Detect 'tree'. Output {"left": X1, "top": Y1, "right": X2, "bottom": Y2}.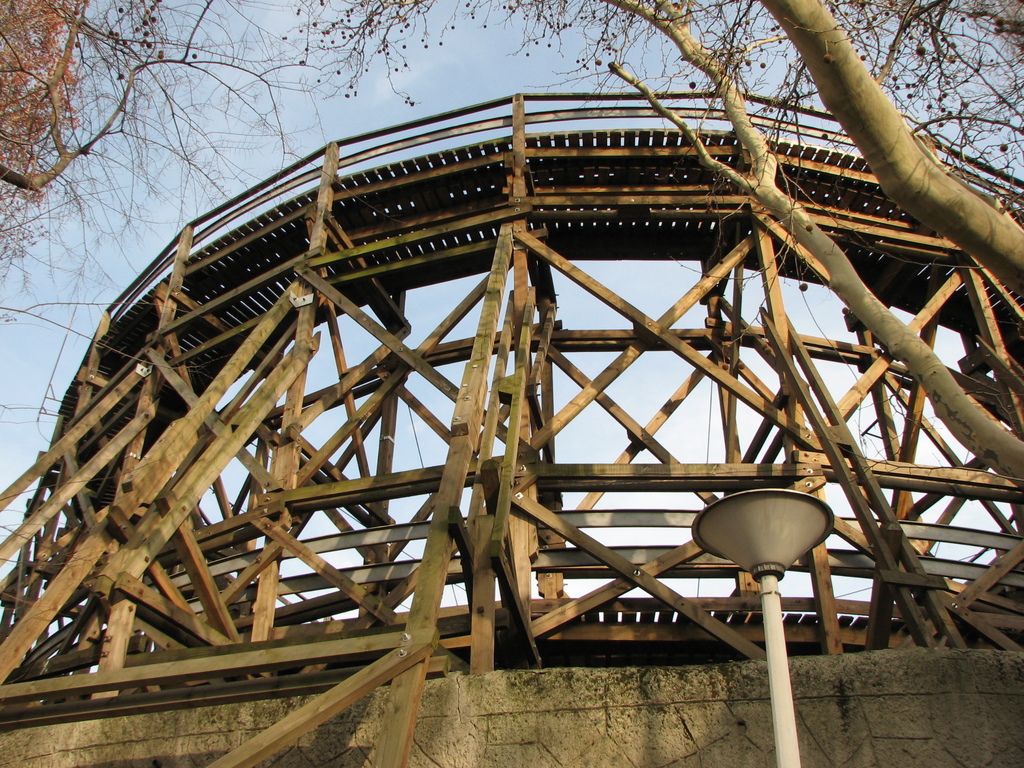
{"left": 0, "top": 0, "right": 410, "bottom": 563}.
